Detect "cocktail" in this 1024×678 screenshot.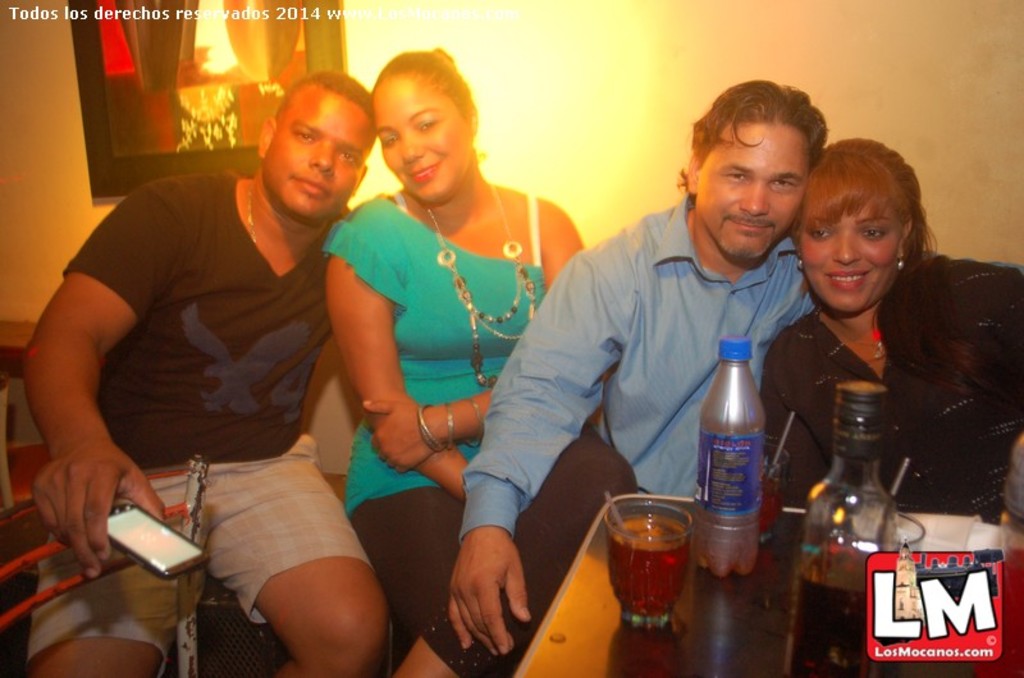
Detection: locate(622, 499, 707, 641).
